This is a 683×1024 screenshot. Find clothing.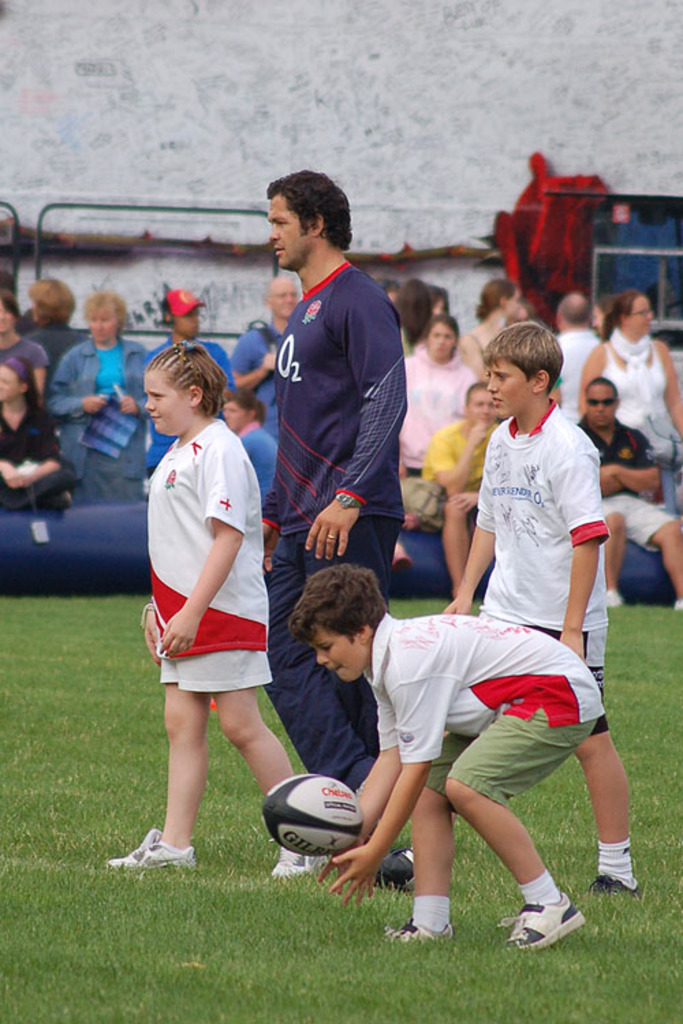
Bounding box: [262, 255, 410, 796].
